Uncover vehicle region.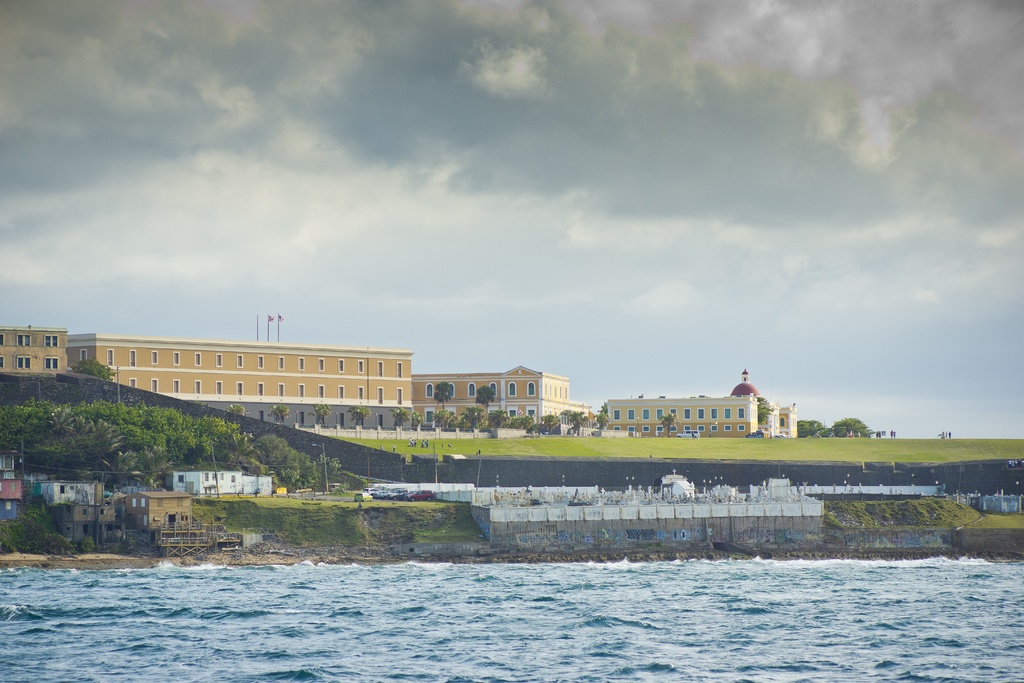
Uncovered: <region>292, 486, 314, 497</region>.
